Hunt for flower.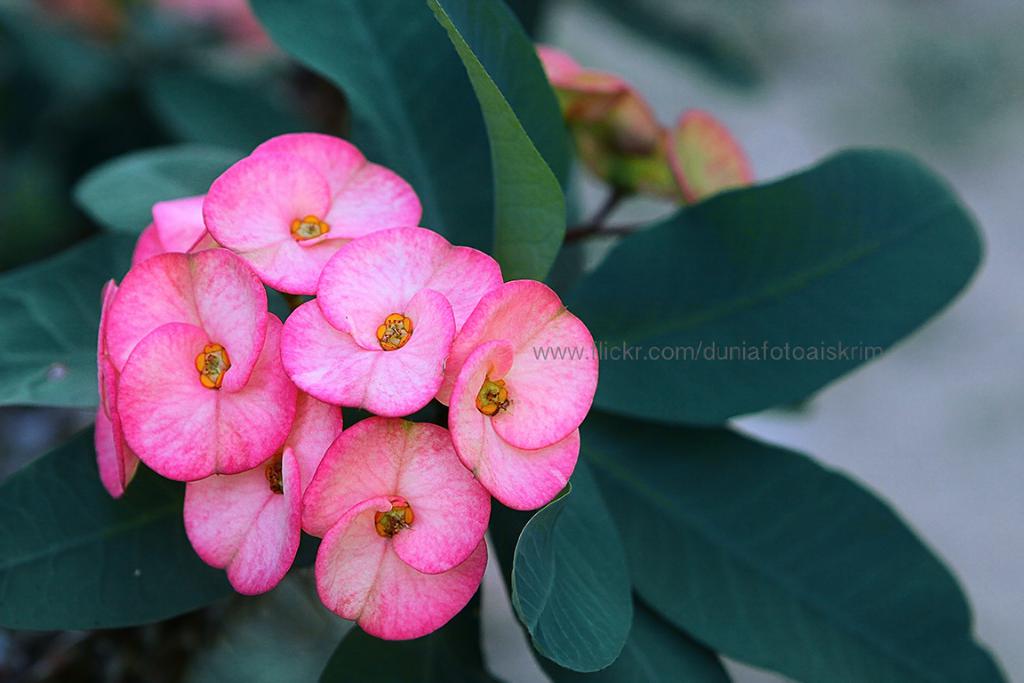
Hunted down at 292:418:492:628.
